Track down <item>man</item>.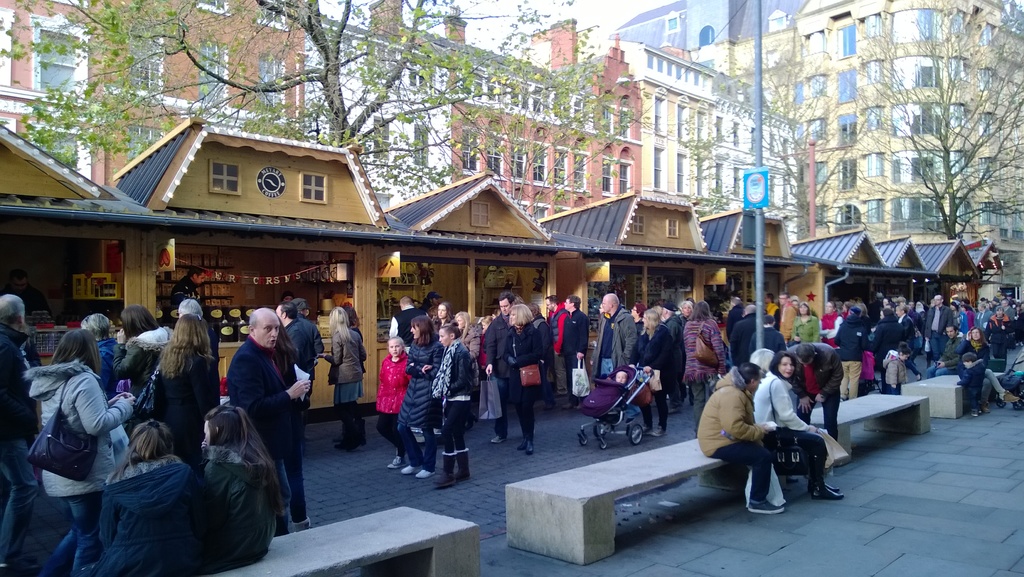
Tracked to {"left": 387, "top": 296, "right": 426, "bottom": 352}.
